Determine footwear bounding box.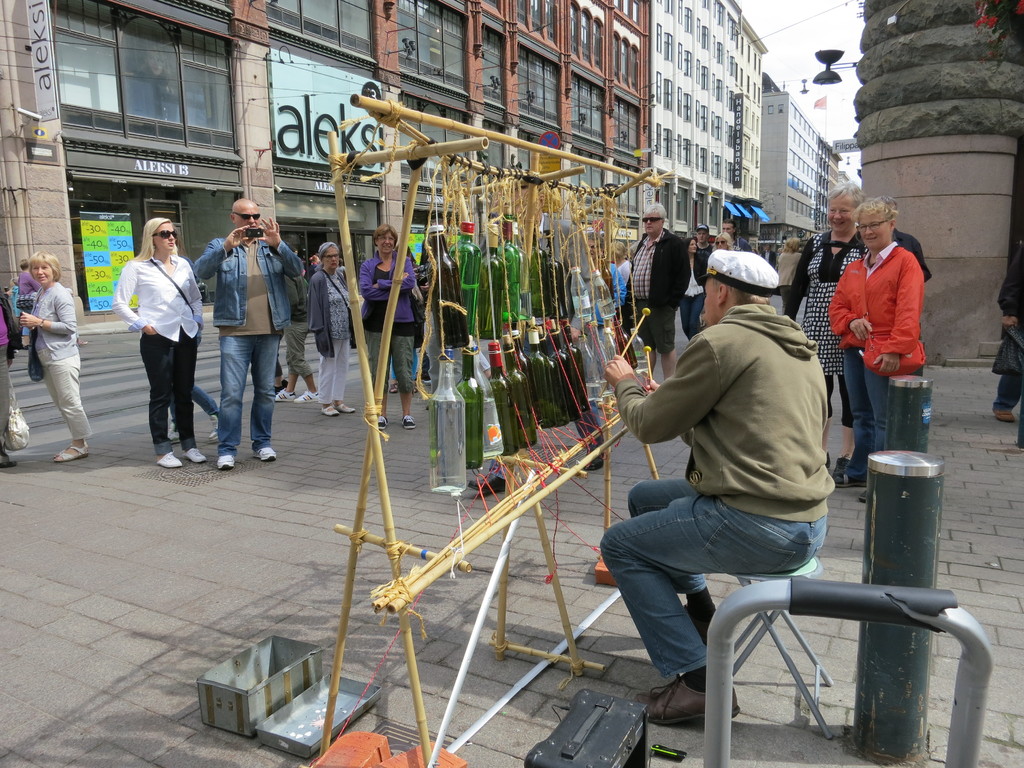
Determined: (x1=254, y1=444, x2=278, y2=460).
